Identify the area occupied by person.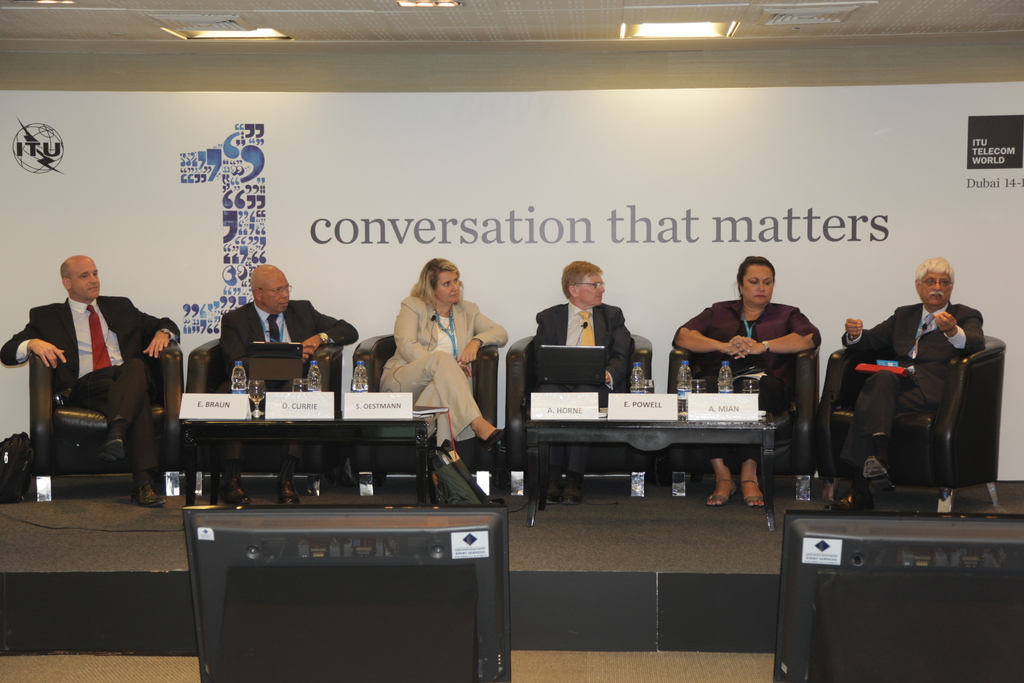
Area: <region>0, 252, 182, 502</region>.
